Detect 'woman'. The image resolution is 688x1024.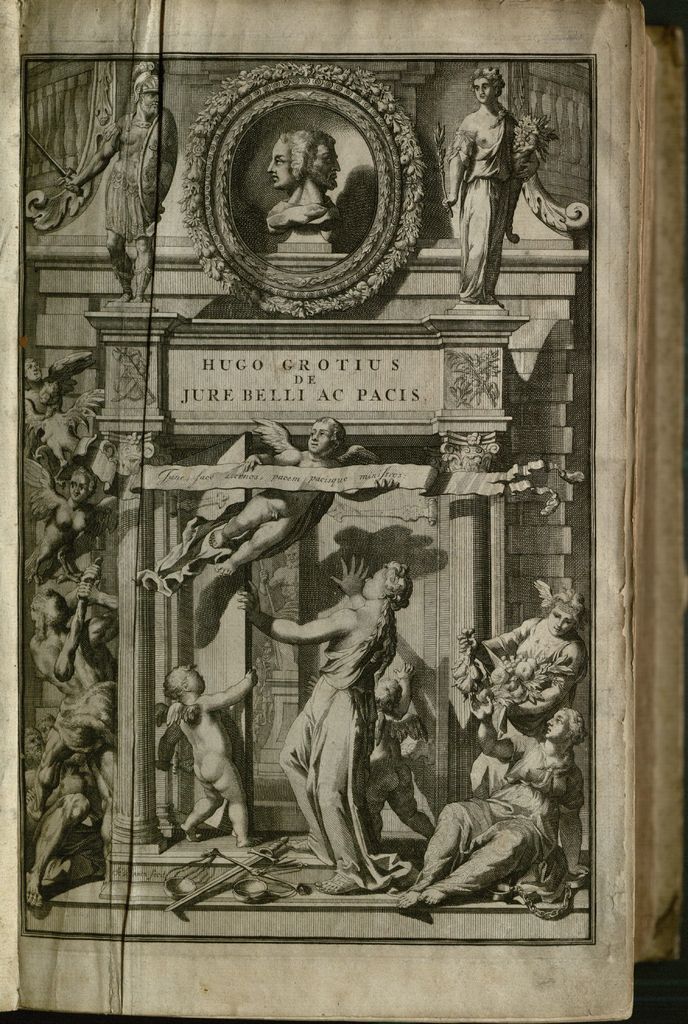
(x1=392, y1=691, x2=588, y2=911).
